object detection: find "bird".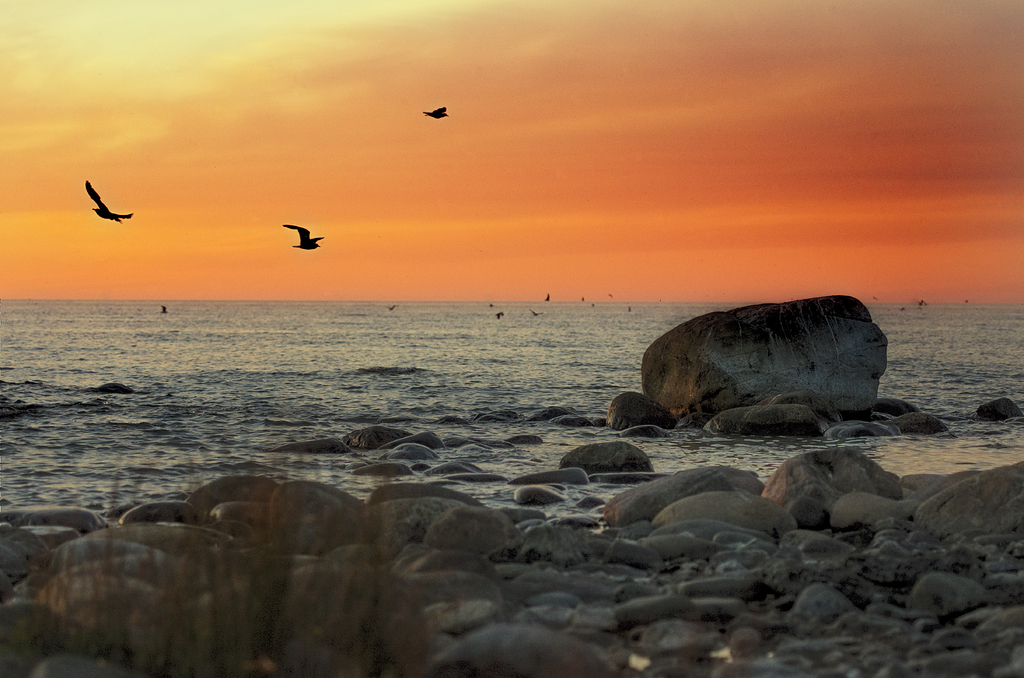
543:292:550:303.
